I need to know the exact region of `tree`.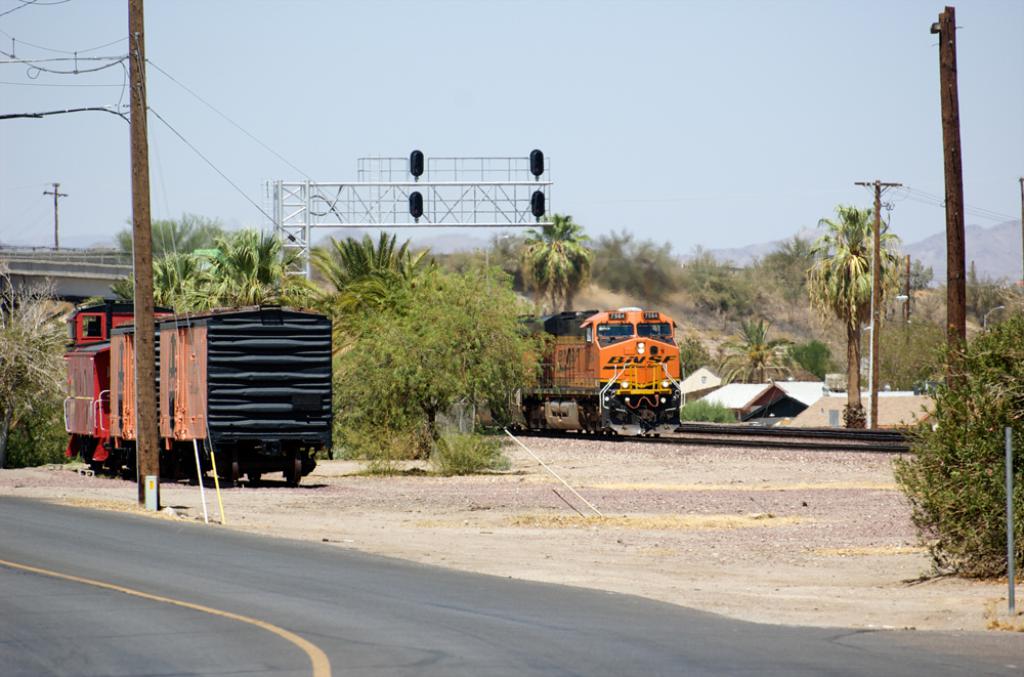
Region: (522, 208, 595, 309).
